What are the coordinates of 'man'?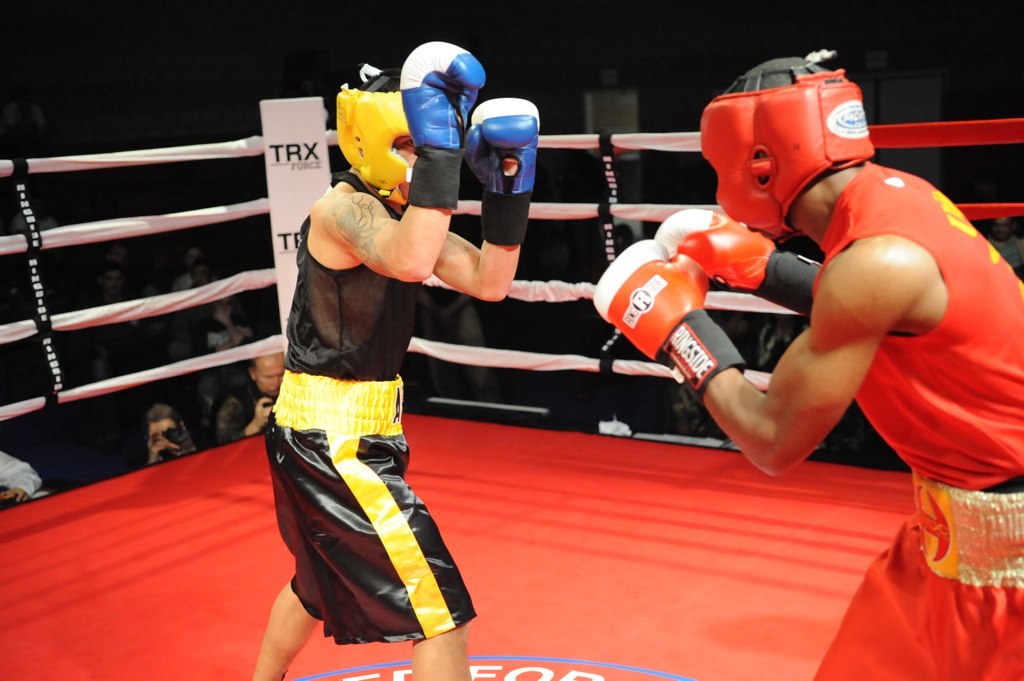
[left=136, top=401, right=200, bottom=468].
